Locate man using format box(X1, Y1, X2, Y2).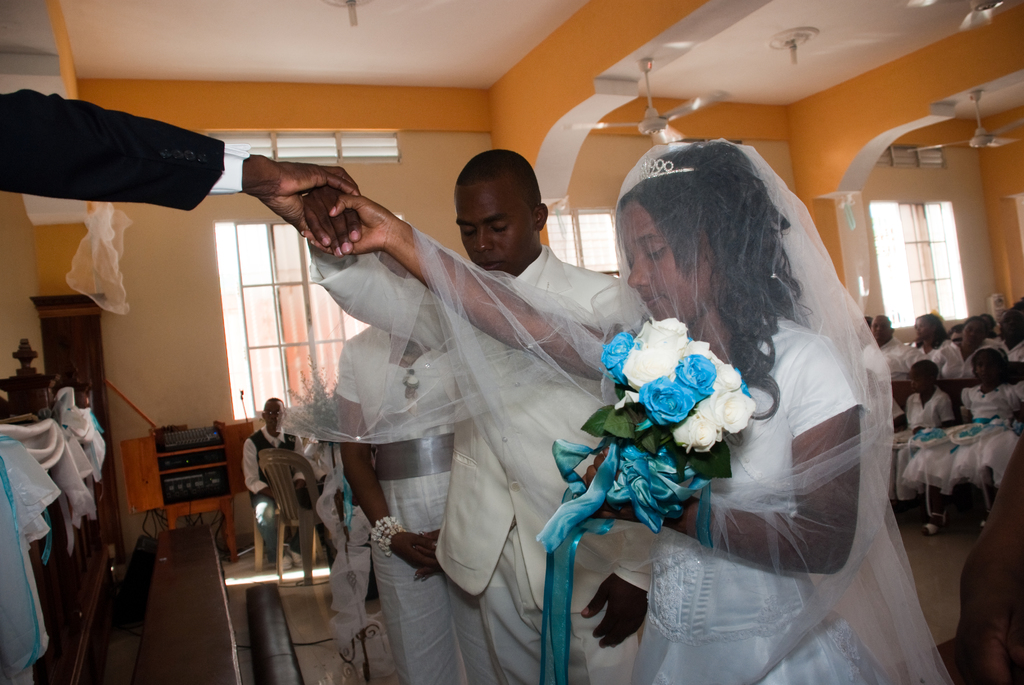
box(241, 395, 327, 523).
